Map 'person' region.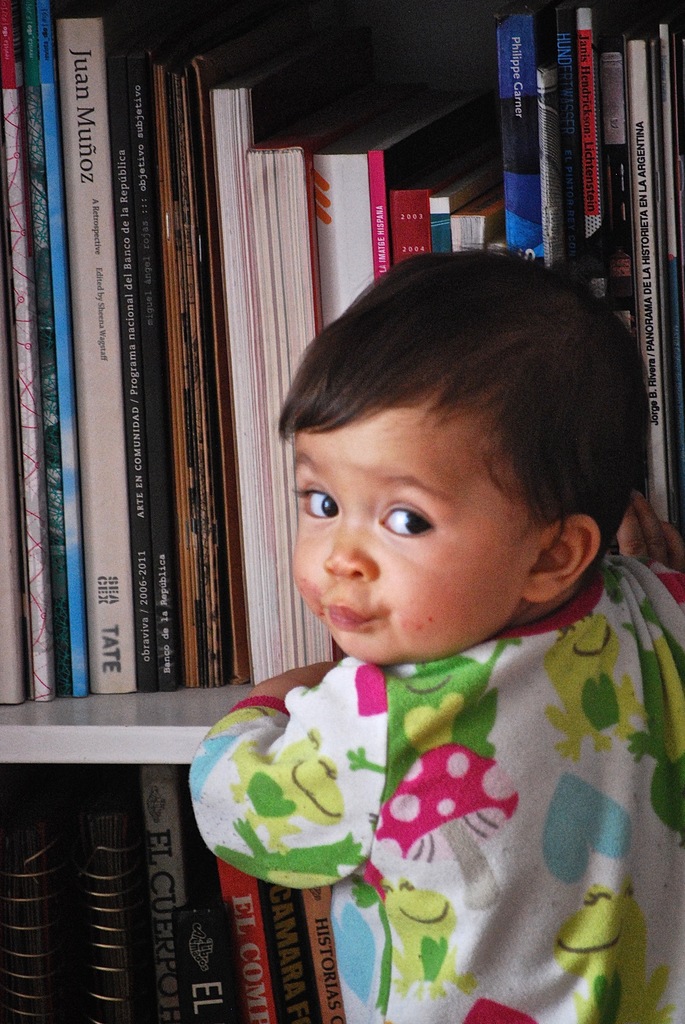
Mapped to BBox(203, 220, 641, 961).
